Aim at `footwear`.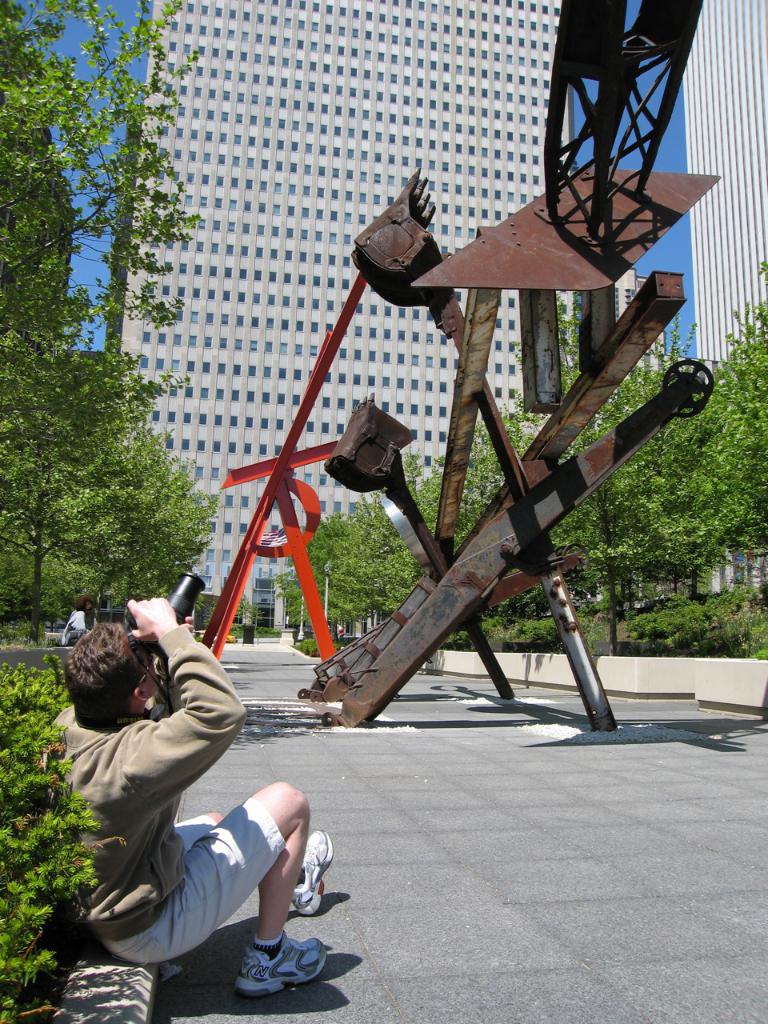
Aimed at bbox=(234, 934, 321, 997).
